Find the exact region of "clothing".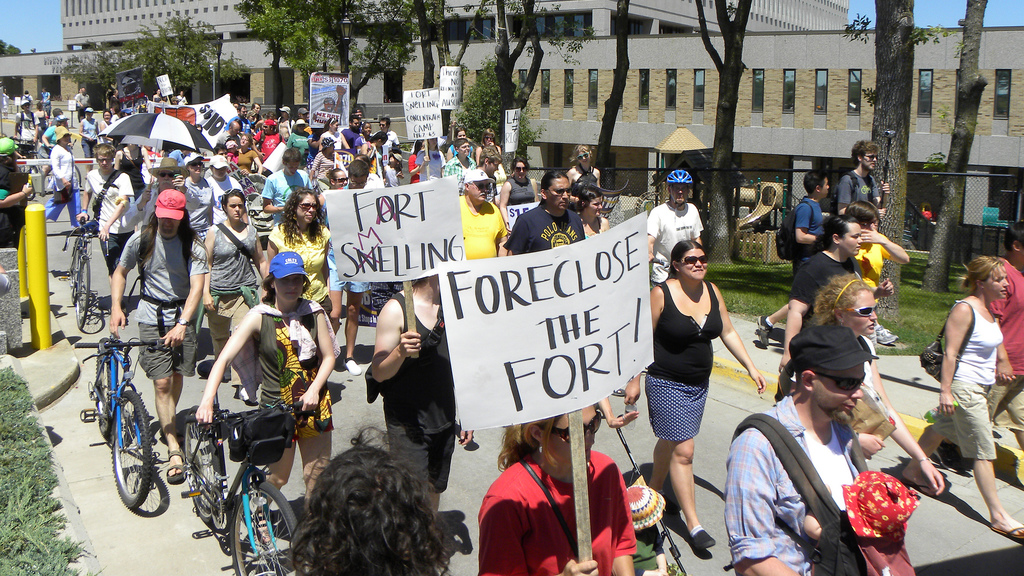
Exact region: 499/205/588/253.
